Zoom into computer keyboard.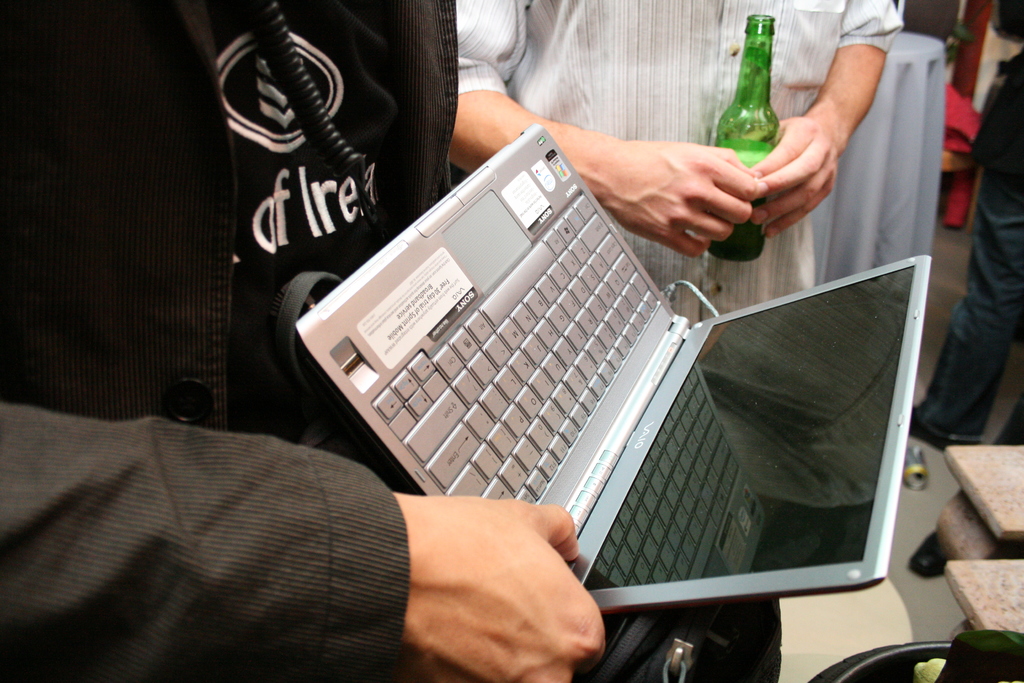
Zoom target: crop(369, 188, 665, 509).
